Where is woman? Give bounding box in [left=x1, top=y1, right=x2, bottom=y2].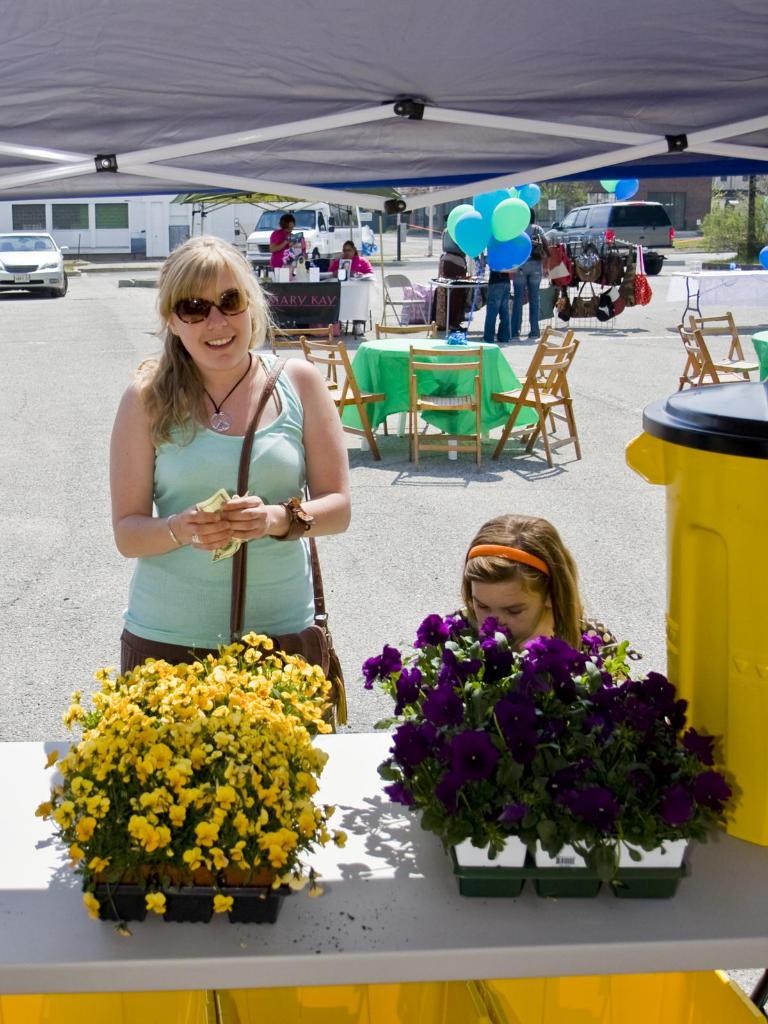
[left=269, top=213, right=307, bottom=273].
